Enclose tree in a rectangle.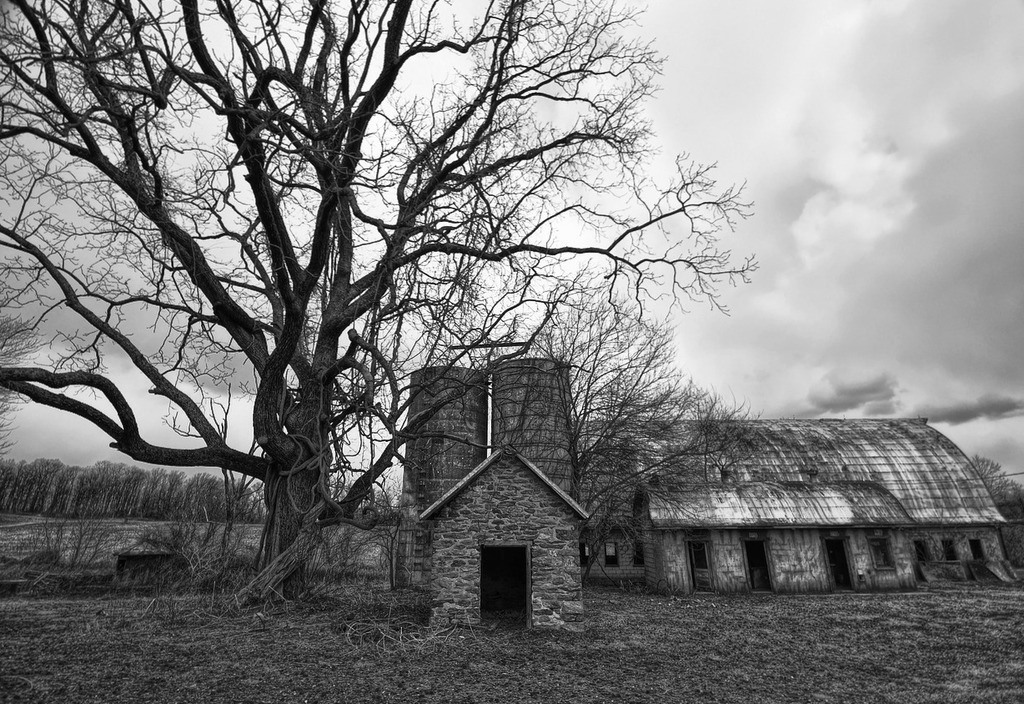
l=969, t=447, r=1023, b=515.
